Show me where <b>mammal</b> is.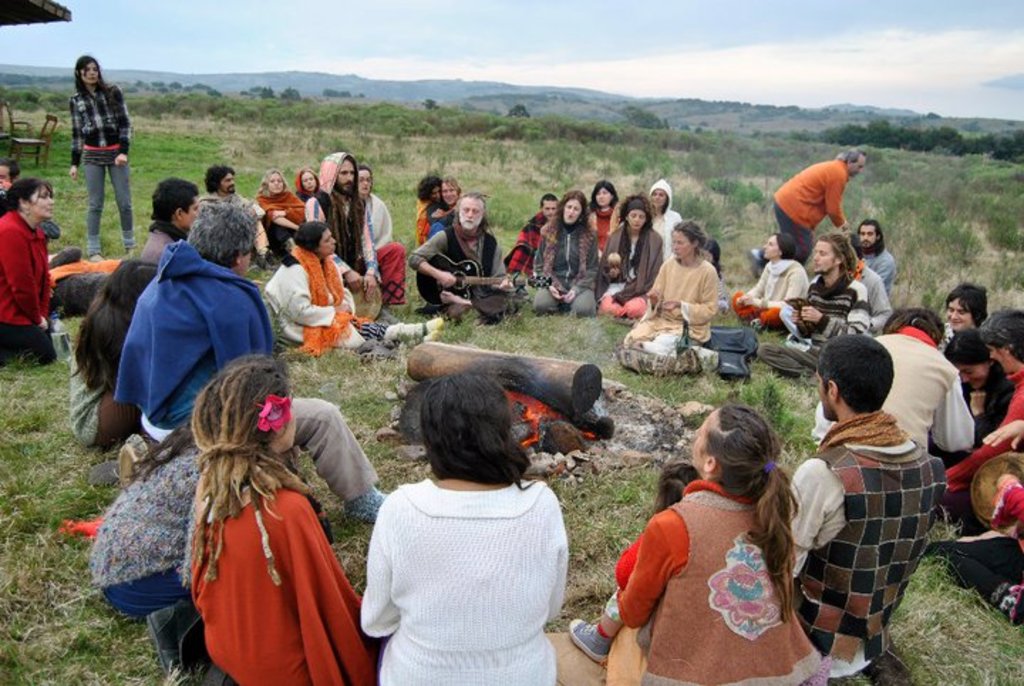
<b>mammal</b> is at {"x1": 700, "y1": 238, "x2": 737, "y2": 310}.
